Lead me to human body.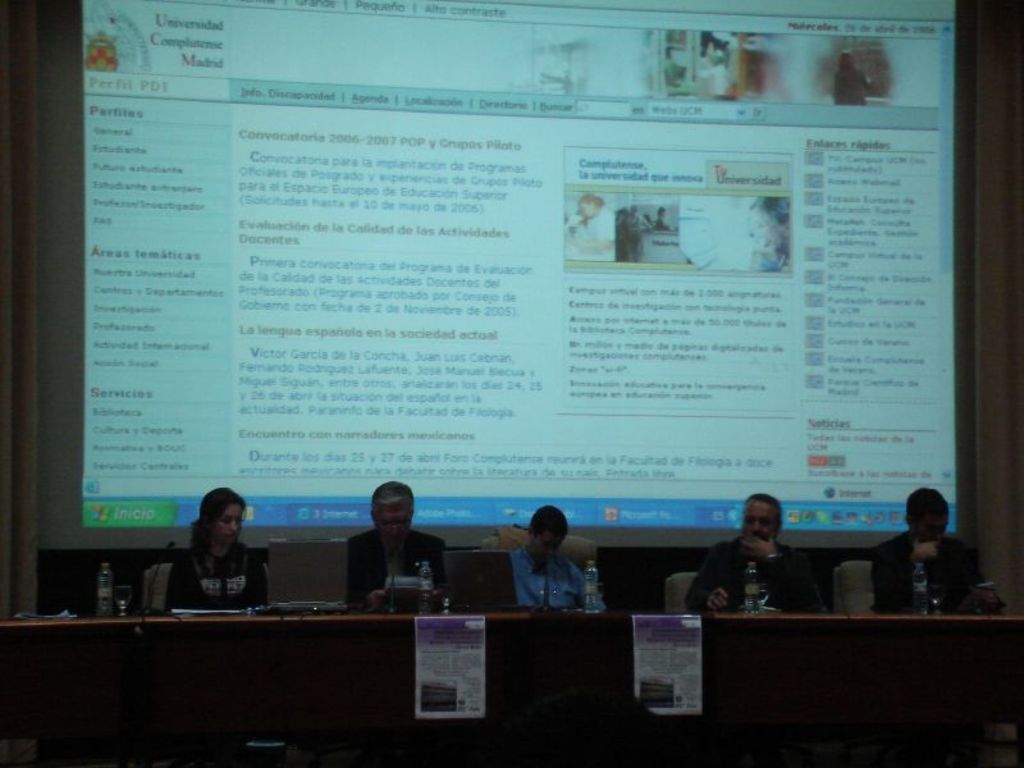
Lead to 512:504:607:608.
